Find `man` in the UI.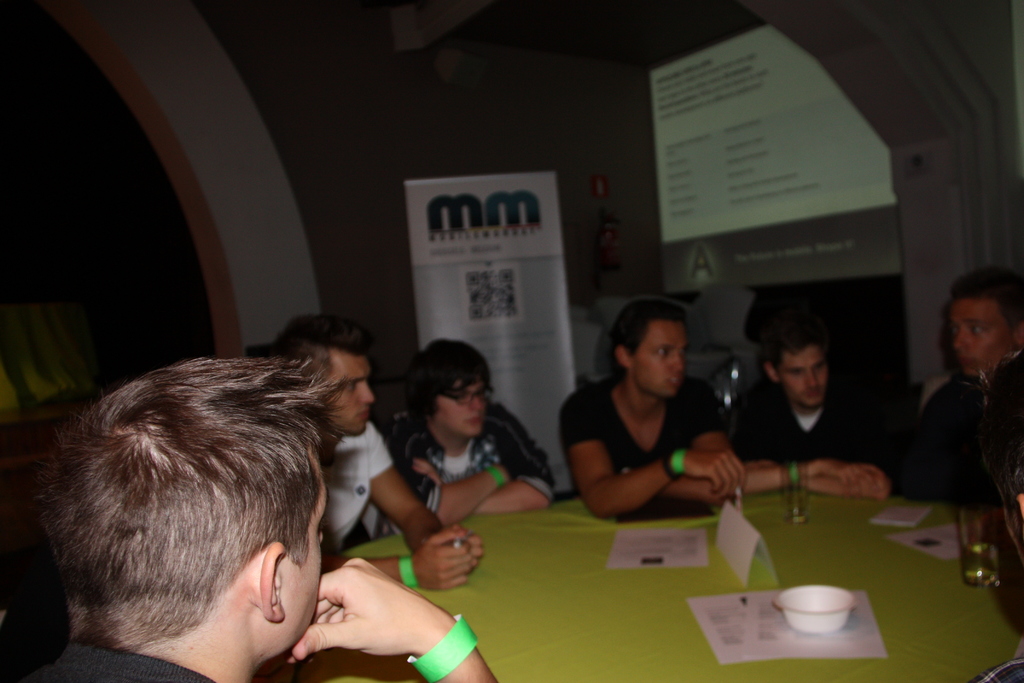
UI element at <bbox>966, 352, 1023, 682</bbox>.
